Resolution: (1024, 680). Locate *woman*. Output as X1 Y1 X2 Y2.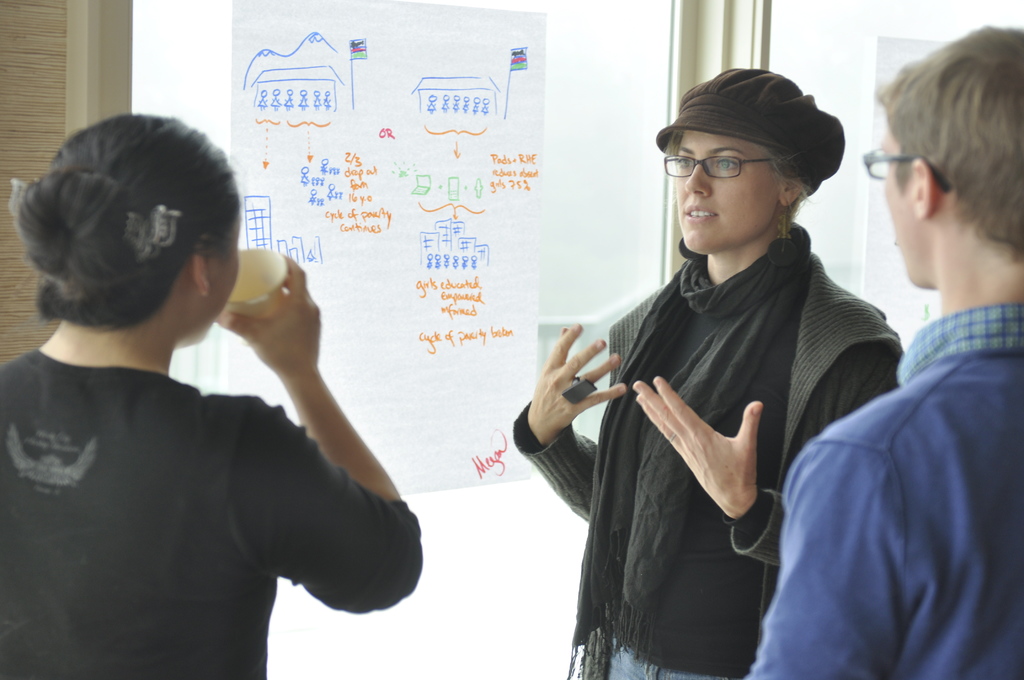
0 106 426 679.
